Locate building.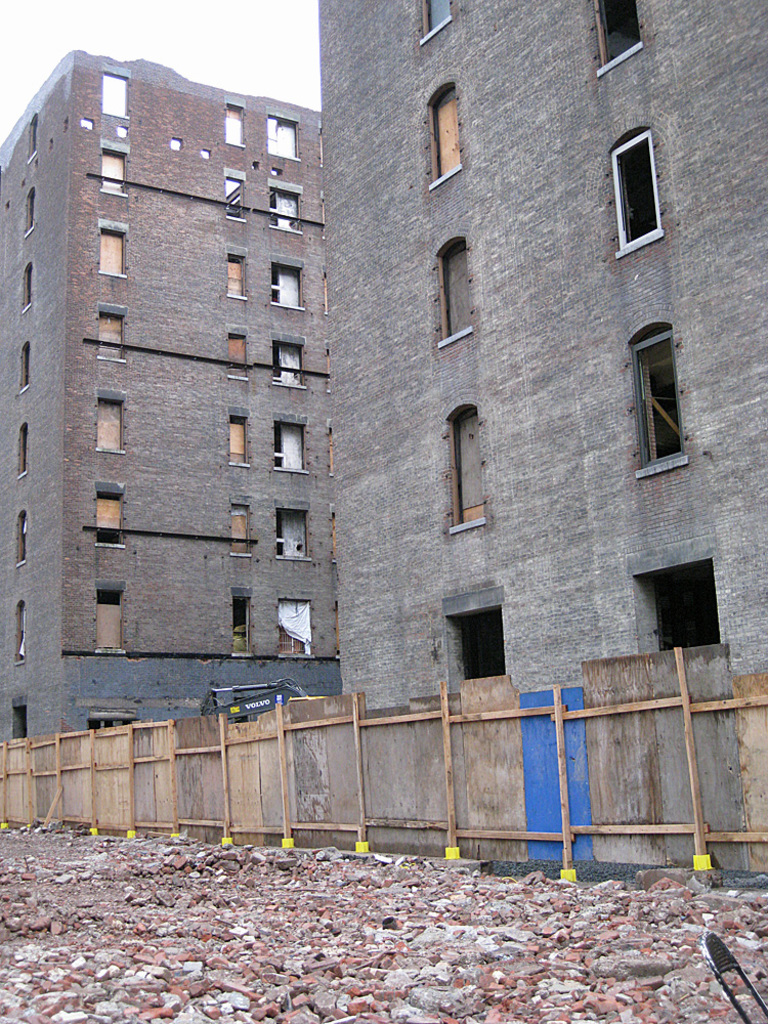
Bounding box: box=[325, 0, 767, 703].
